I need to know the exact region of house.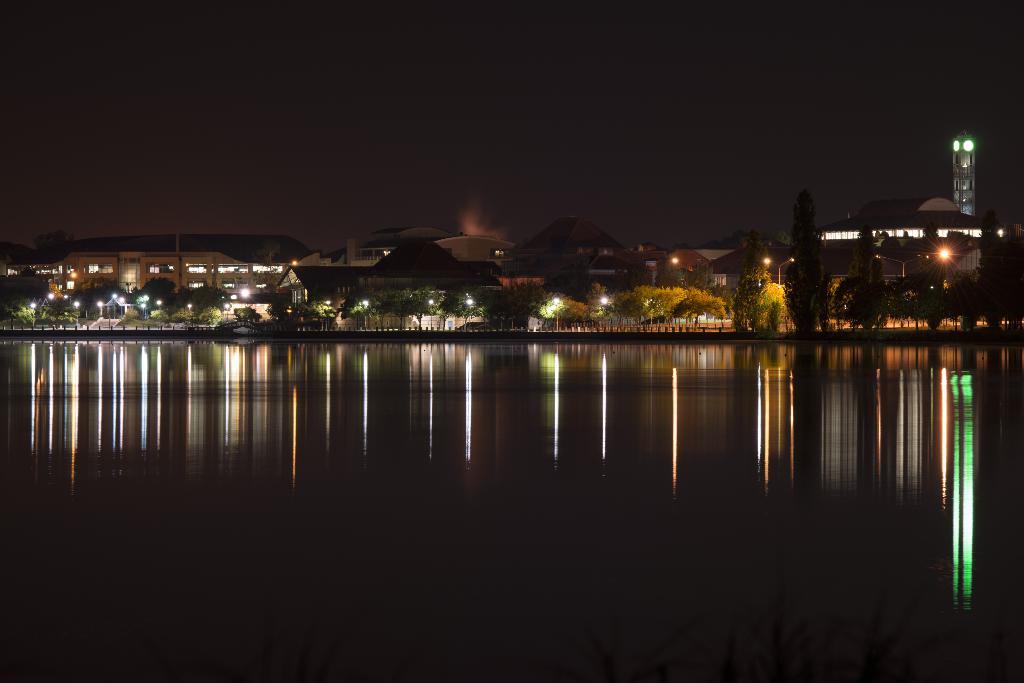
Region: {"x1": 278, "y1": 230, "x2": 511, "y2": 315}.
